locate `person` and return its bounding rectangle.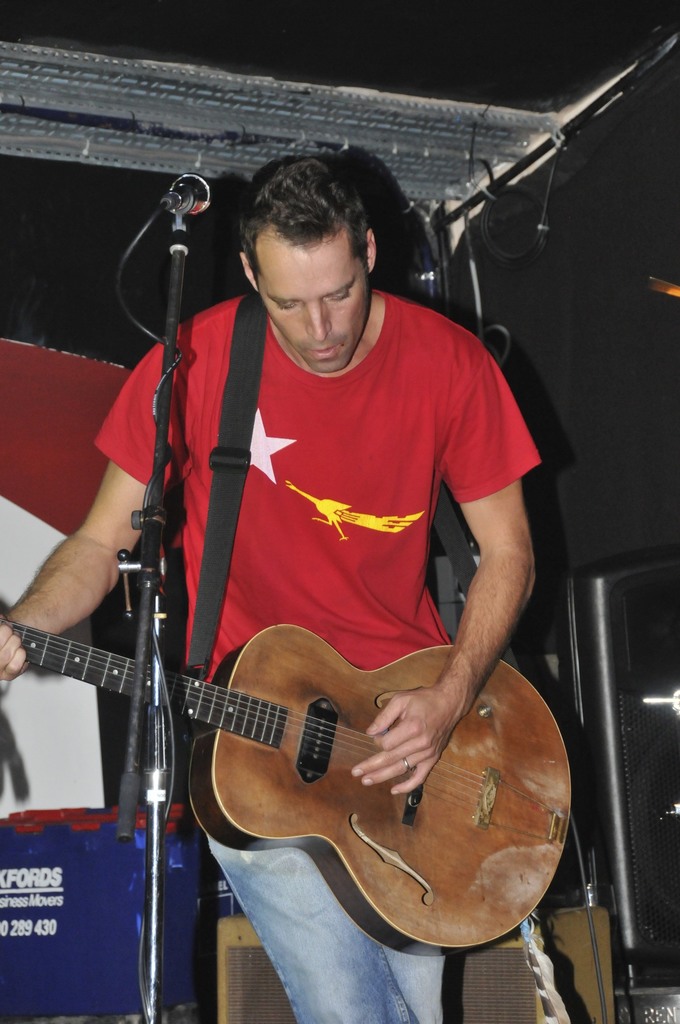
detection(0, 157, 537, 1023).
